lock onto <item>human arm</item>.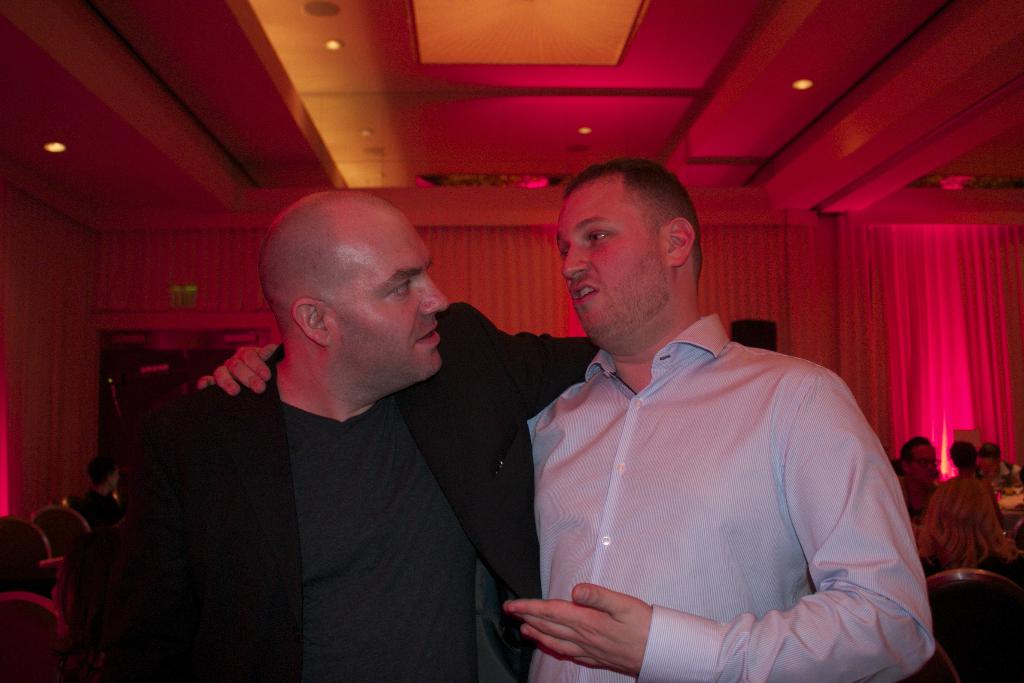
Locked: rect(529, 389, 899, 679).
